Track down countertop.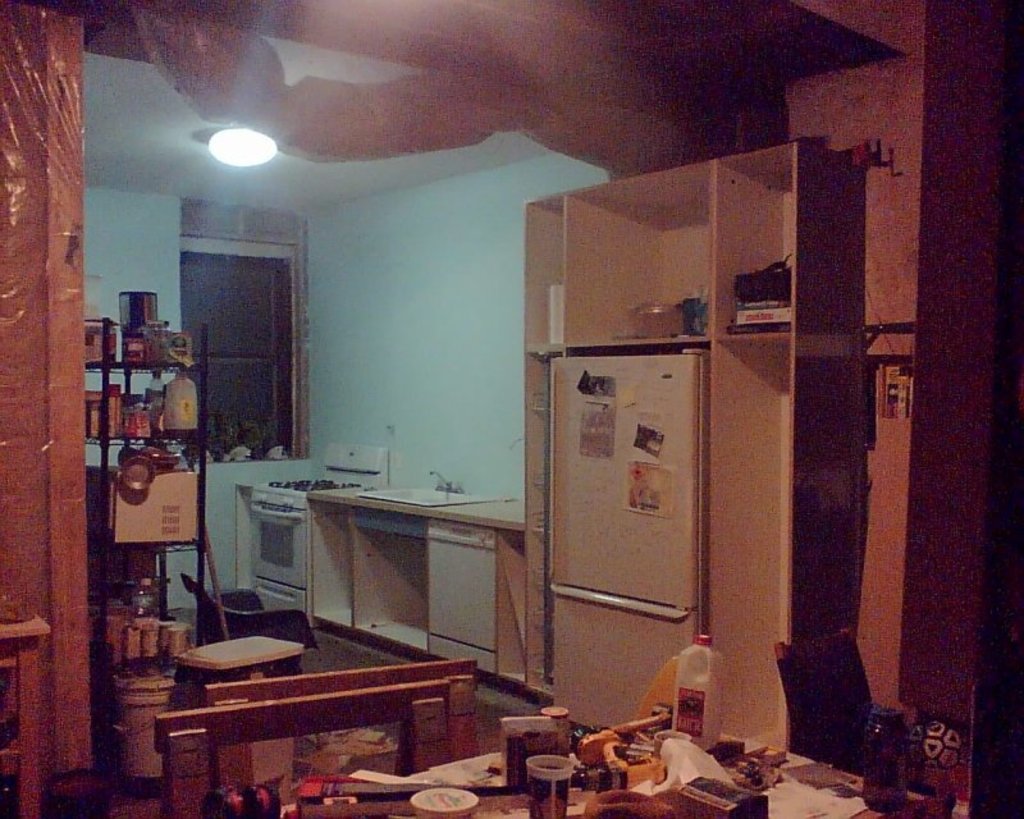
Tracked to <box>306,481,529,531</box>.
